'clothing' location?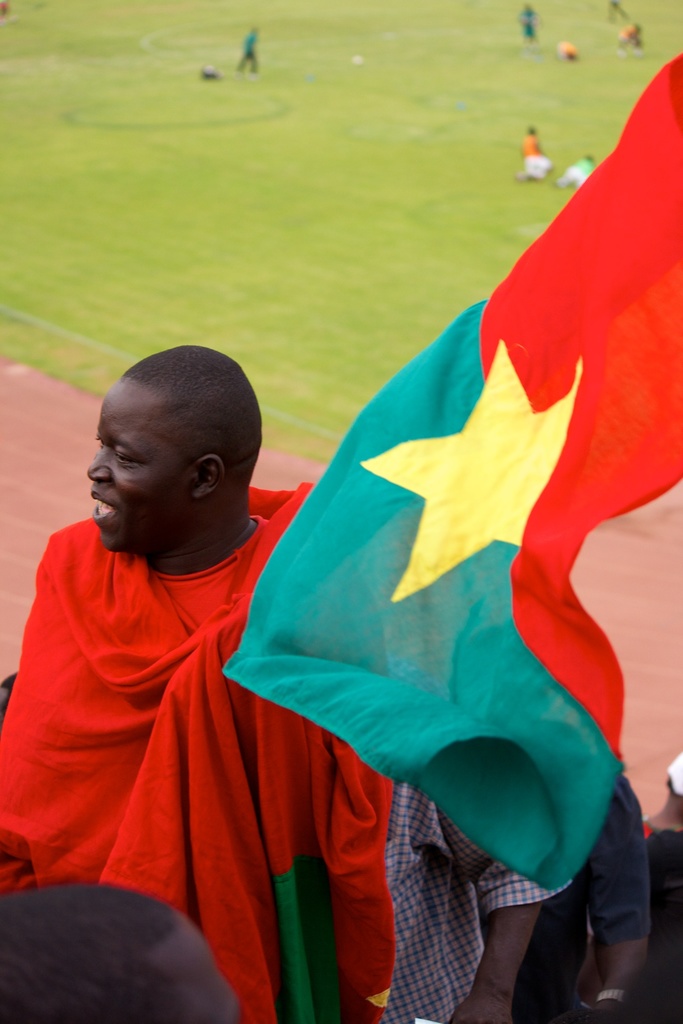
{"left": 238, "top": 31, "right": 258, "bottom": 73}
